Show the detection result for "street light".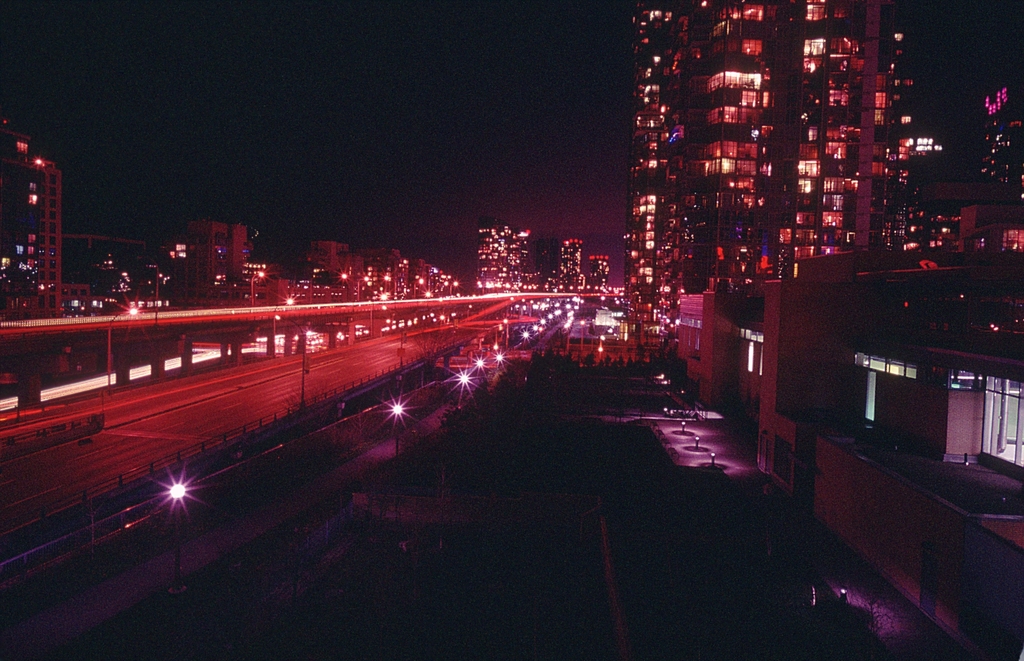
136, 257, 166, 325.
